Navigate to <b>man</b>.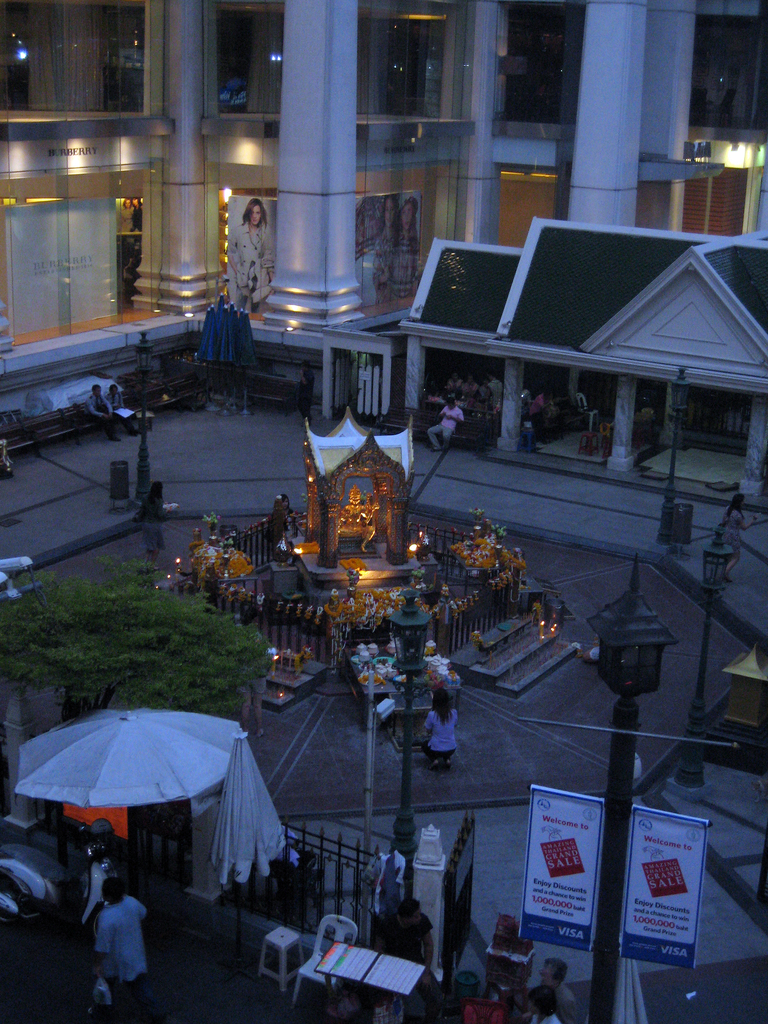
Navigation target: region(90, 877, 146, 998).
